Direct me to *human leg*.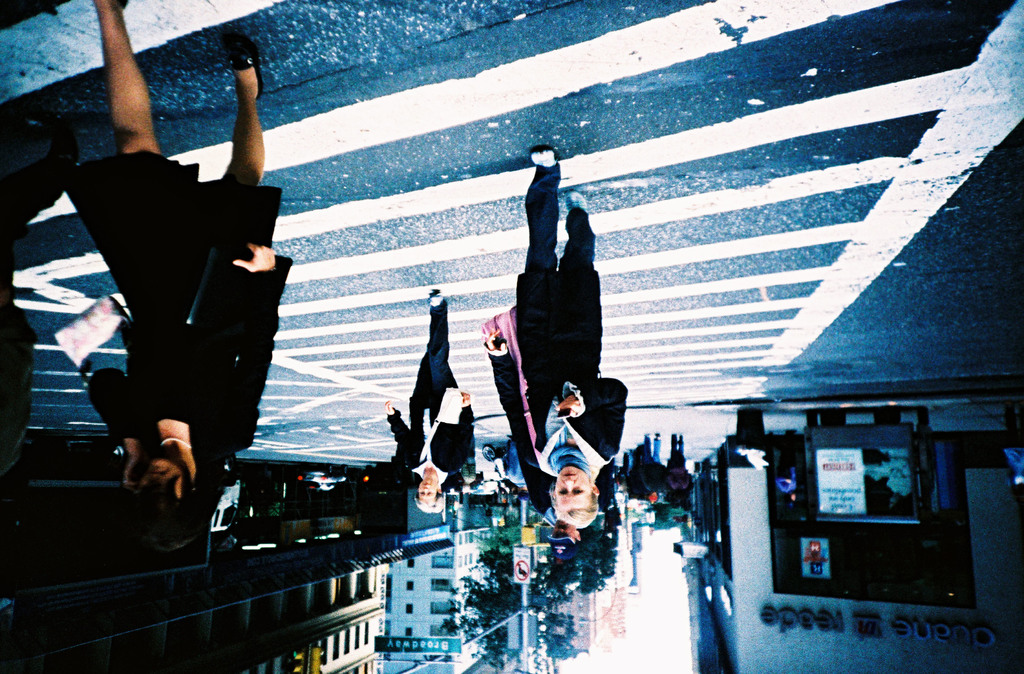
Direction: (209,21,265,190).
